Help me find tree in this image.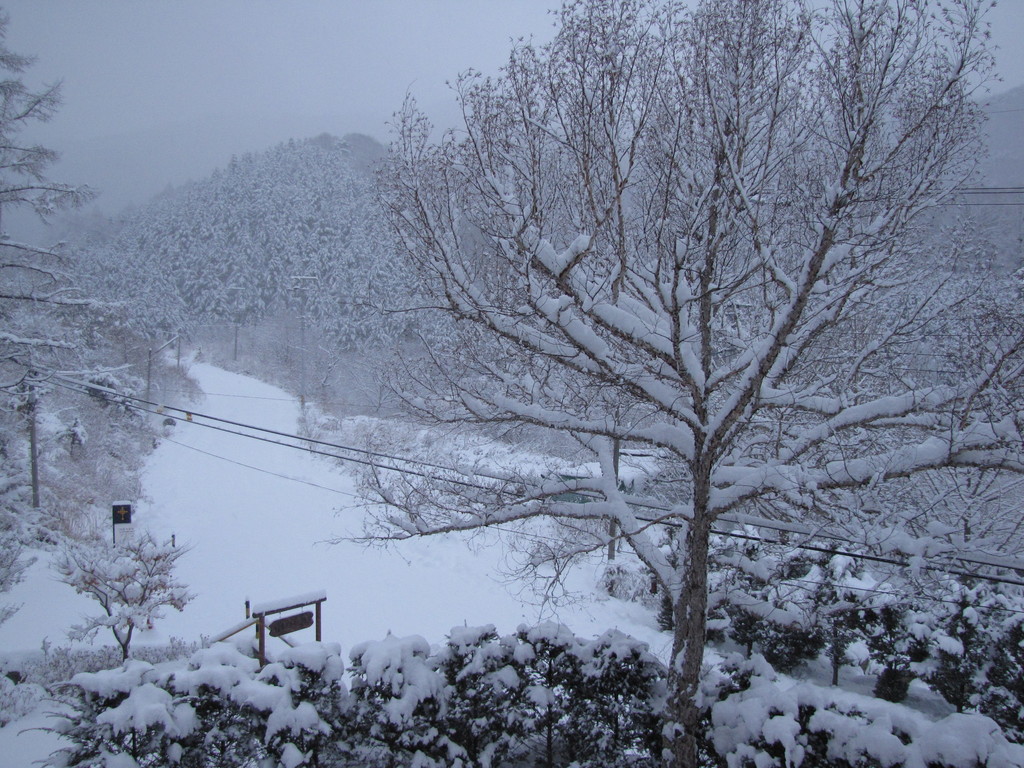
Found it: detection(0, 139, 411, 426).
